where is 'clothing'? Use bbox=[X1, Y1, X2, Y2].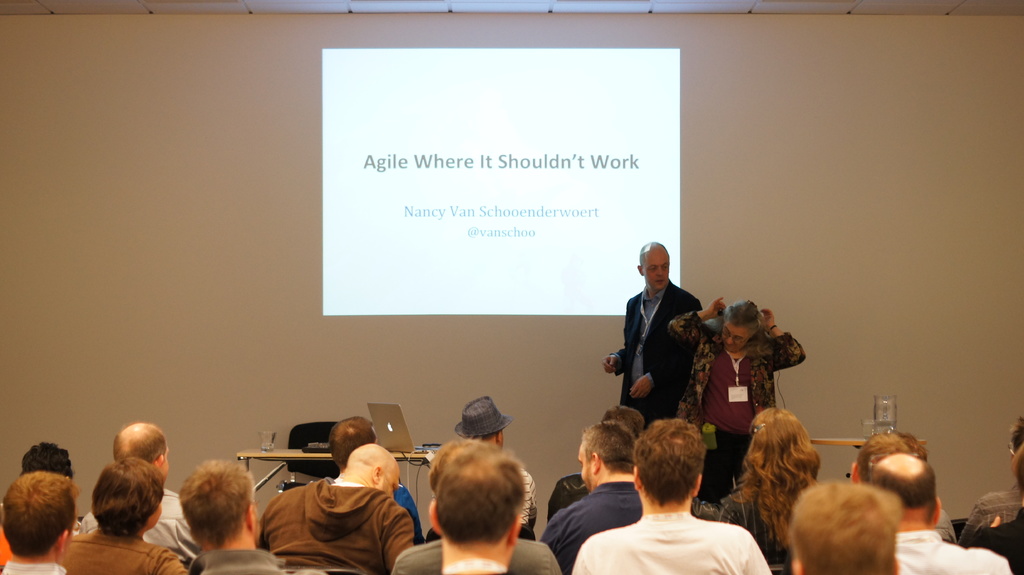
bbox=[0, 528, 14, 562].
